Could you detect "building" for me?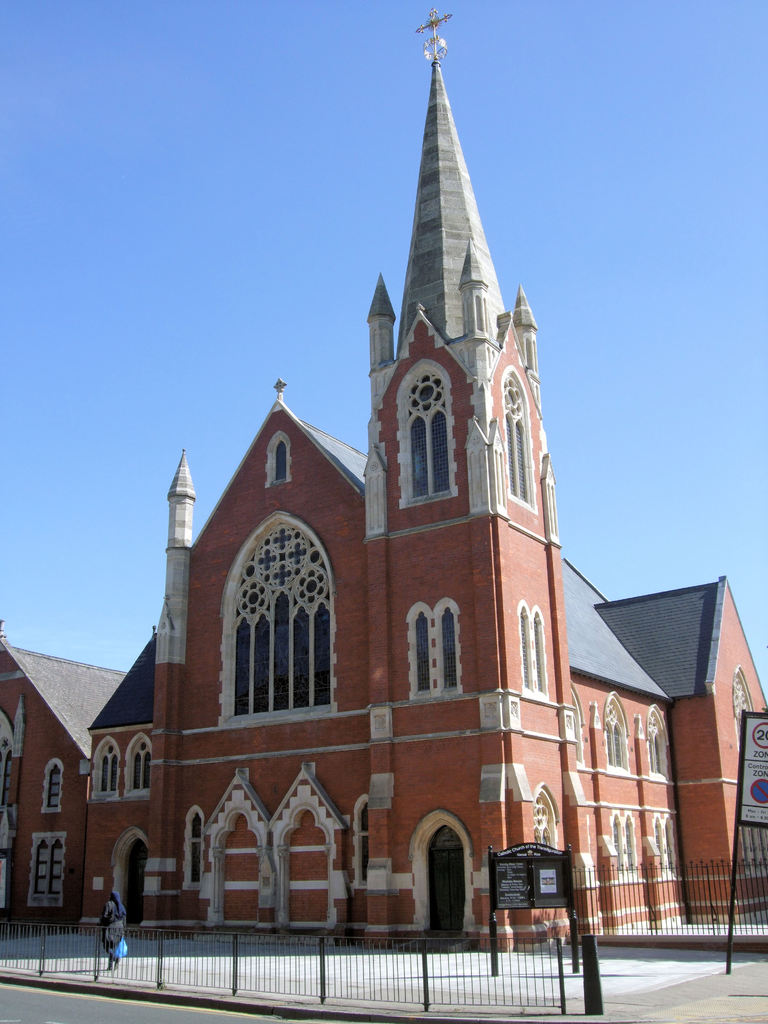
Detection result: (x1=83, y1=12, x2=767, y2=949).
